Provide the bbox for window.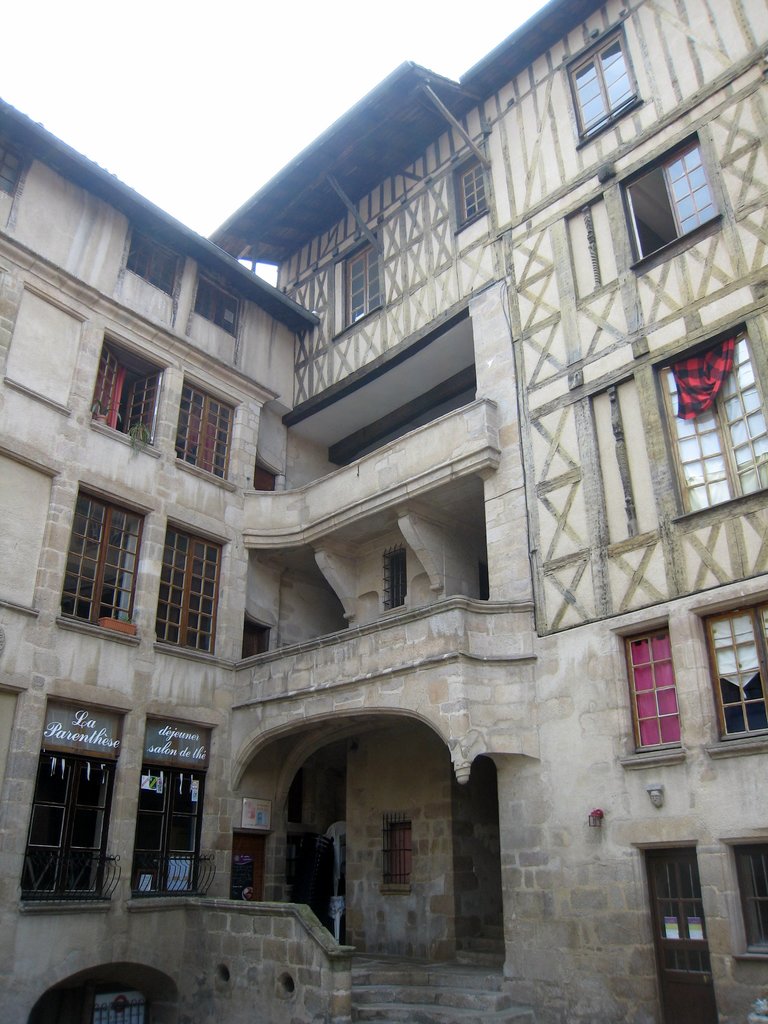
x1=129 y1=718 x2=212 y2=892.
